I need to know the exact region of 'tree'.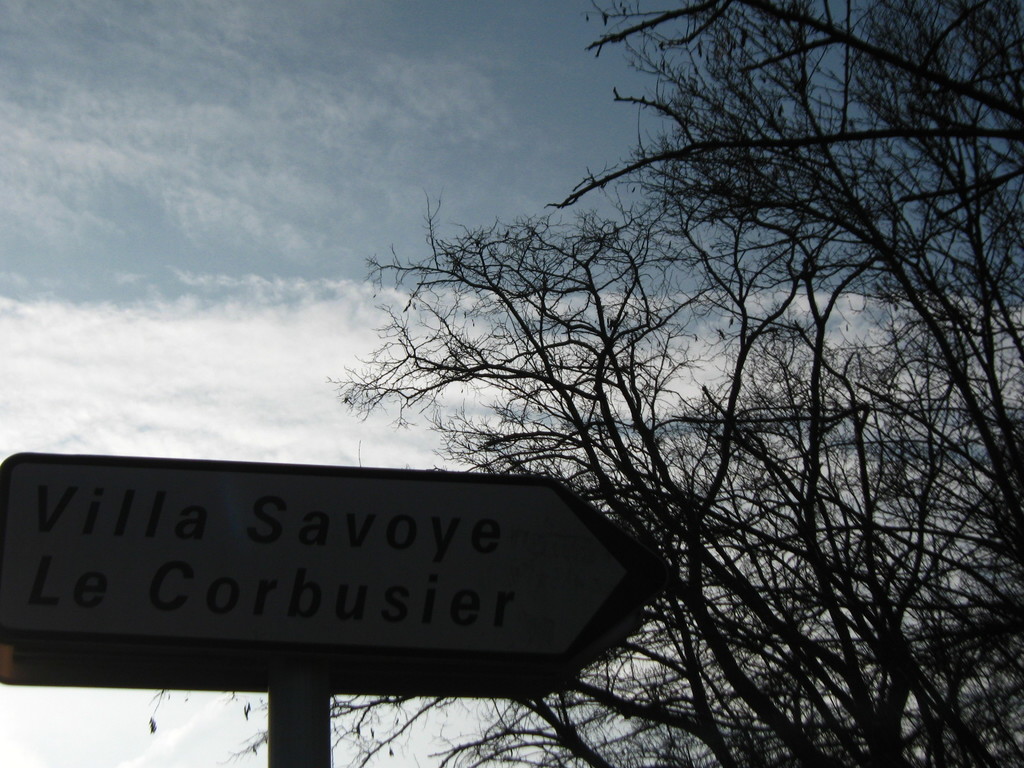
Region: region(317, 178, 999, 767).
